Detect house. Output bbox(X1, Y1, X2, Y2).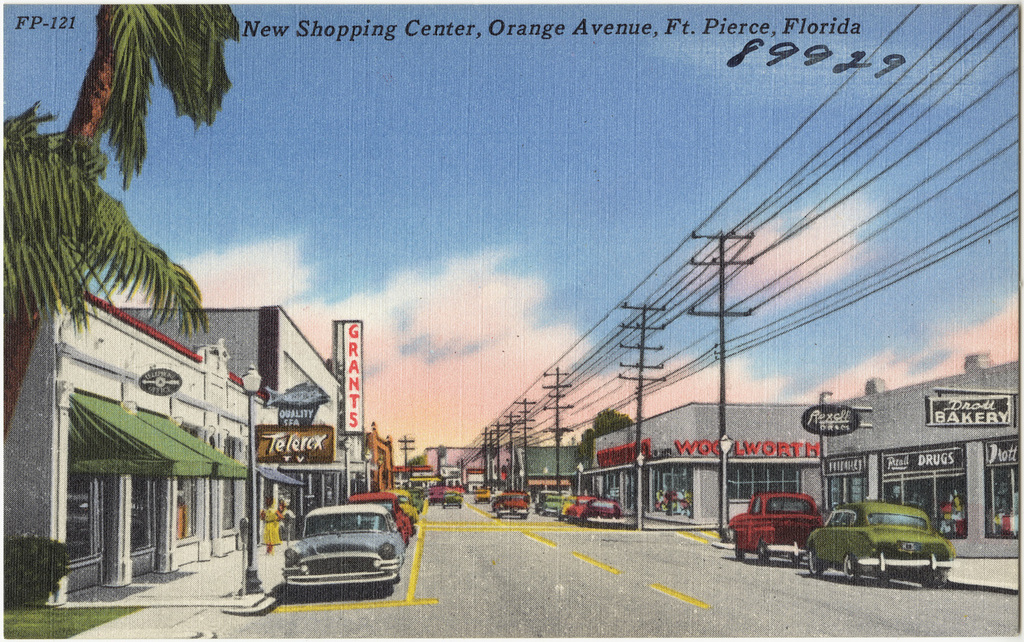
bbox(585, 401, 828, 527).
